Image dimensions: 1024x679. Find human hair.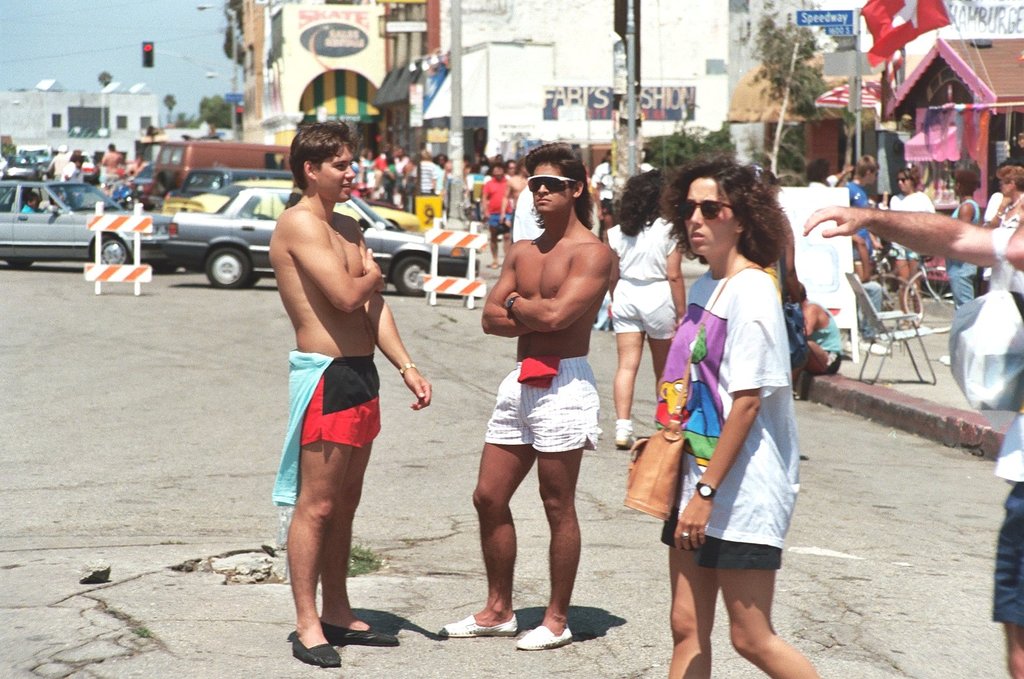
Rect(997, 166, 1023, 187).
